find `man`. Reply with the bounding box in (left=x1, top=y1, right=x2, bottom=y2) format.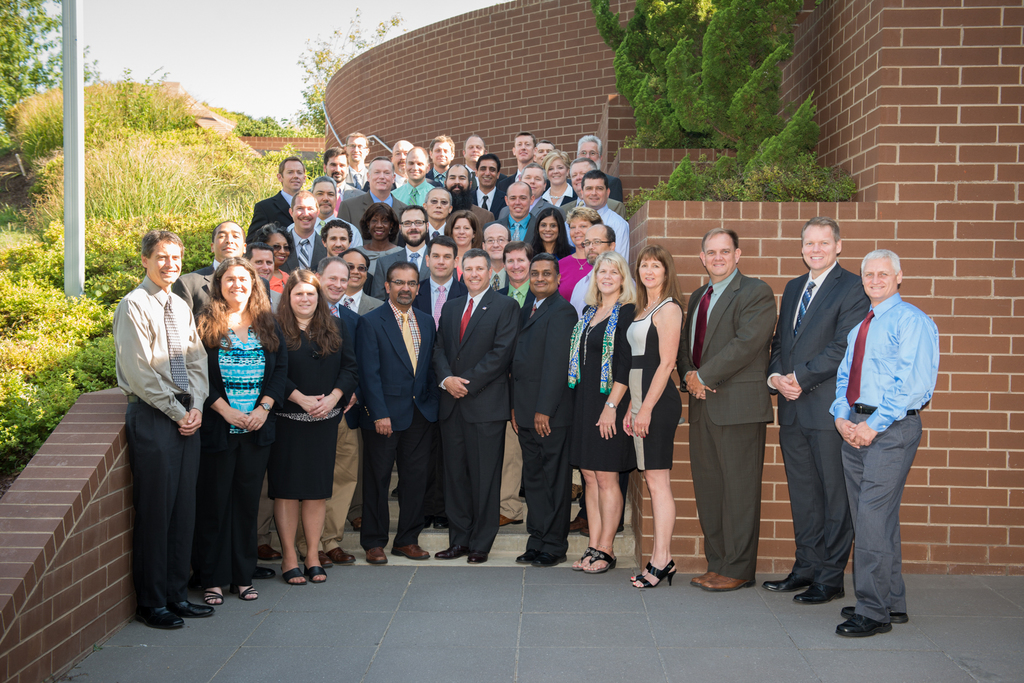
(left=390, top=141, right=415, bottom=188).
